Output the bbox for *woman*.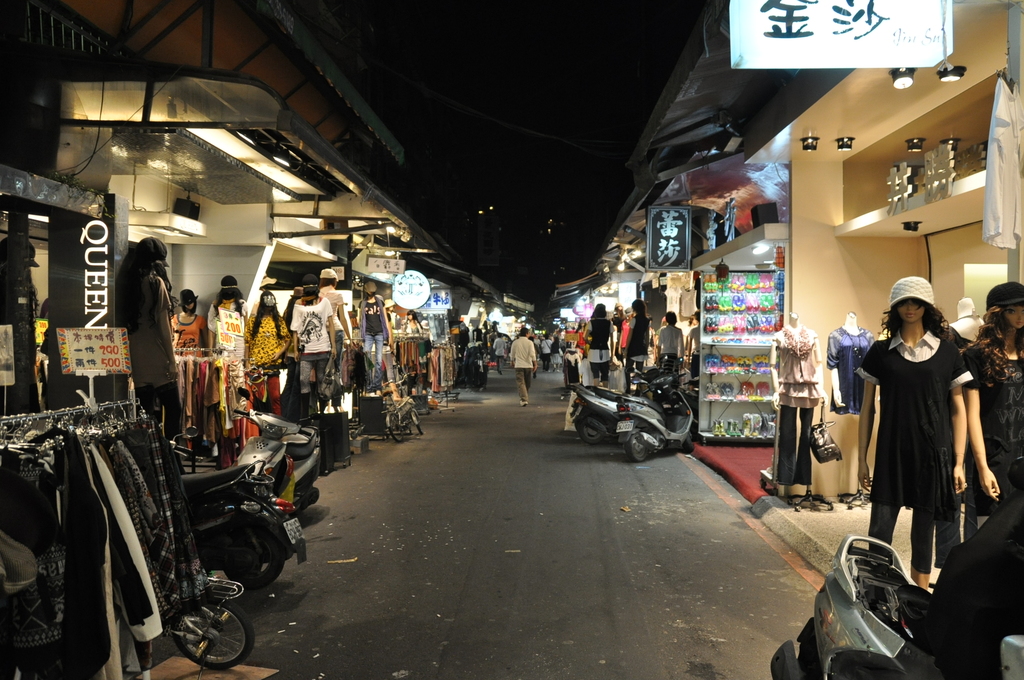
x1=170 y1=289 x2=211 y2=359.
